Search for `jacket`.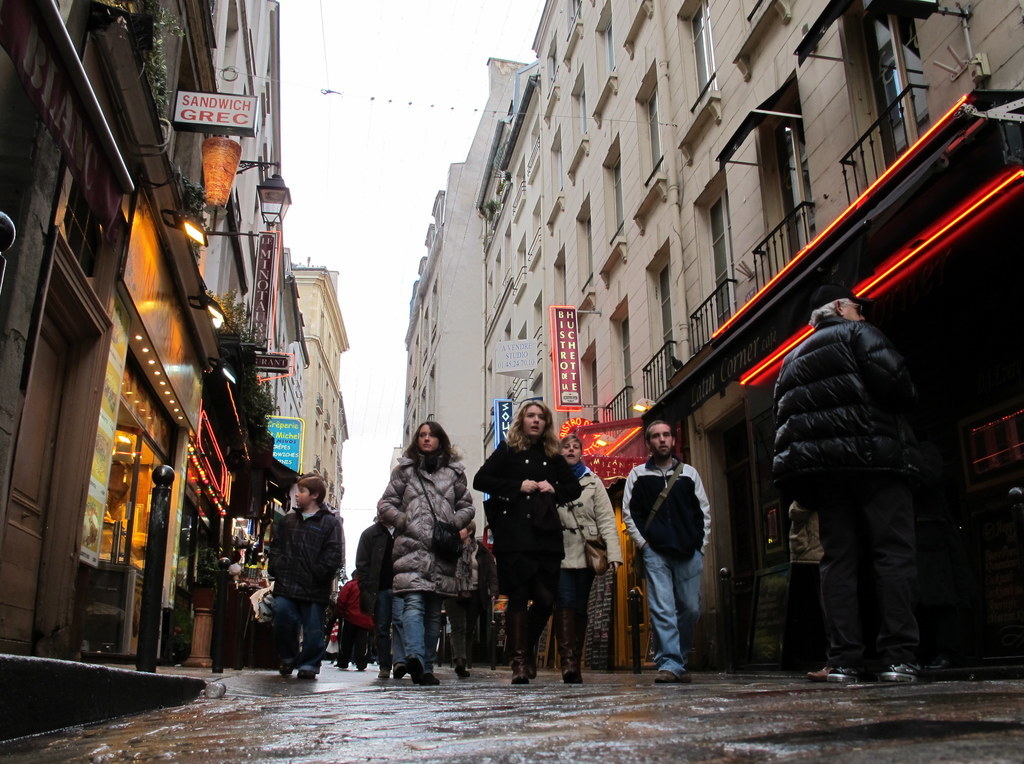
Found at (775, 277, 939, 558).
